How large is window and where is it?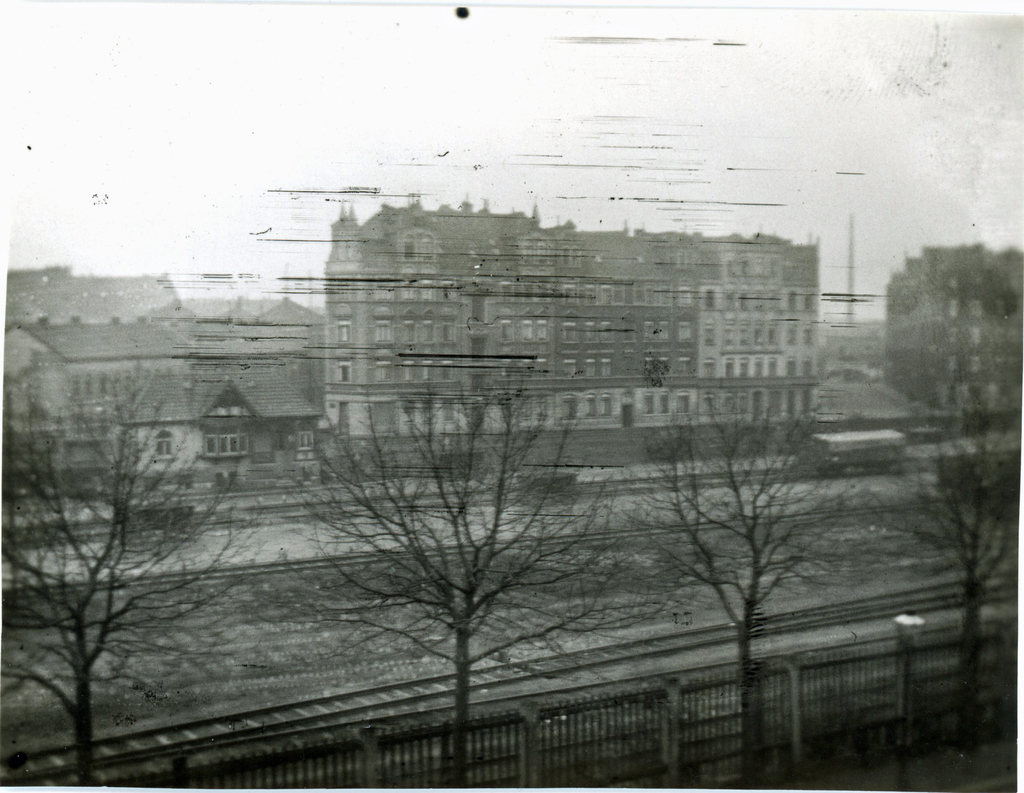
Bounding box: BBox(603, 394, 614, 417).
